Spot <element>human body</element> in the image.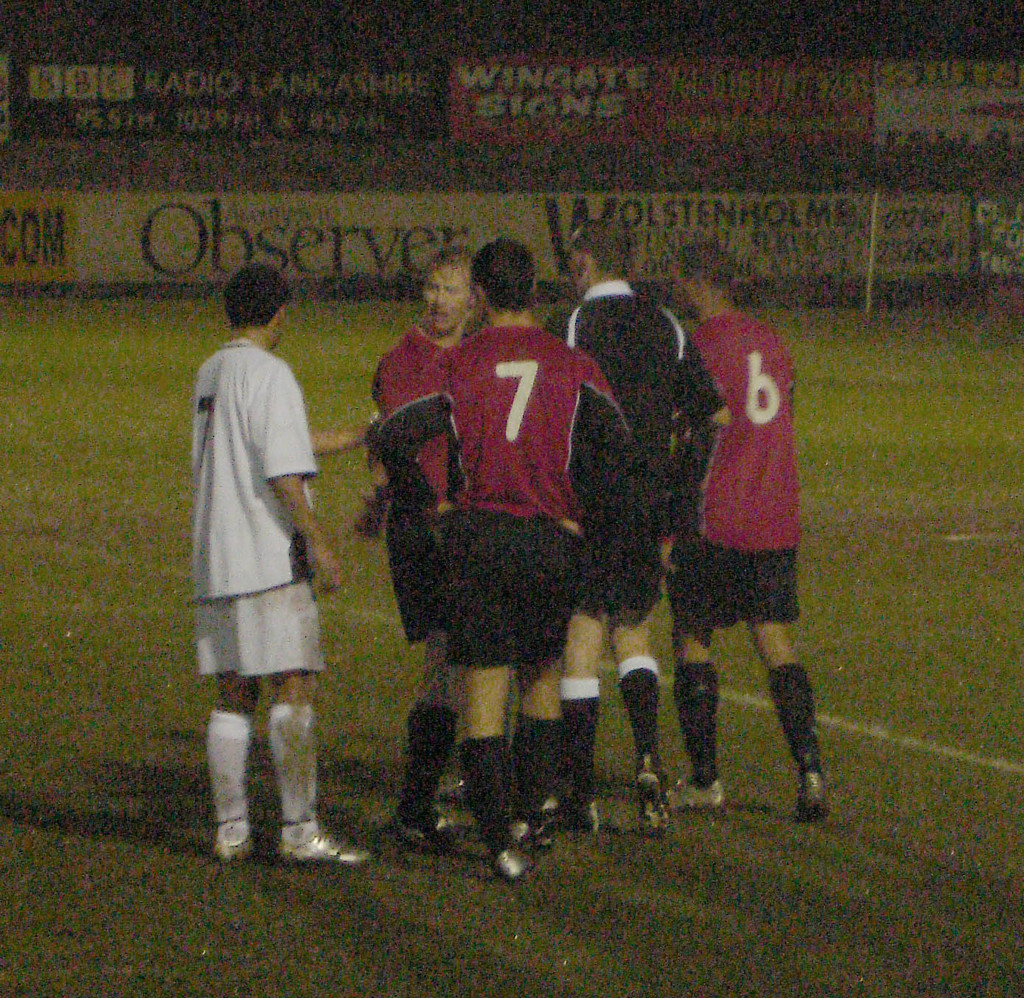
<element>human body</element> found at bbox(560, 220, 734, 836).
